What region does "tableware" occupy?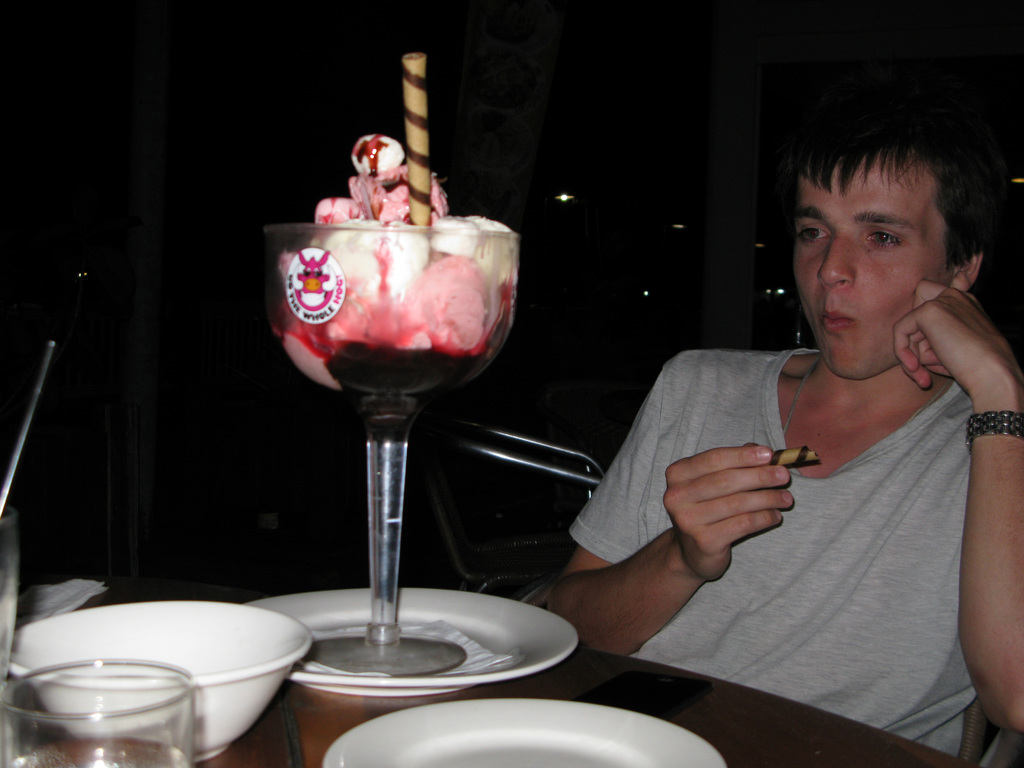
<box>0,340,57,519</box>.
